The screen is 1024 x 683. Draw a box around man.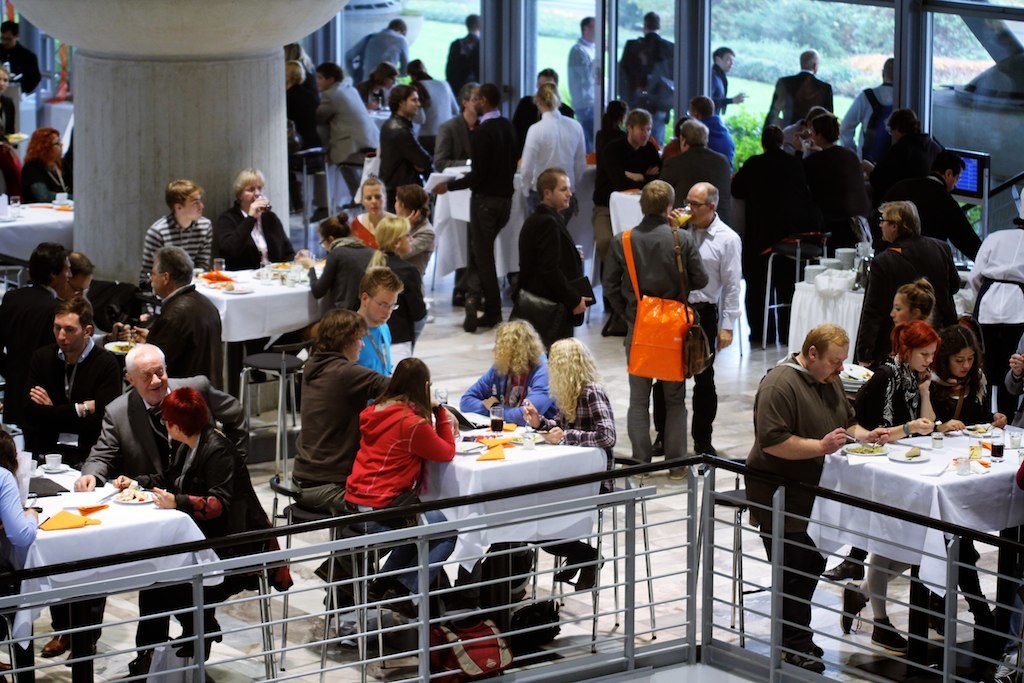
region(593, 107, 665, 278).
